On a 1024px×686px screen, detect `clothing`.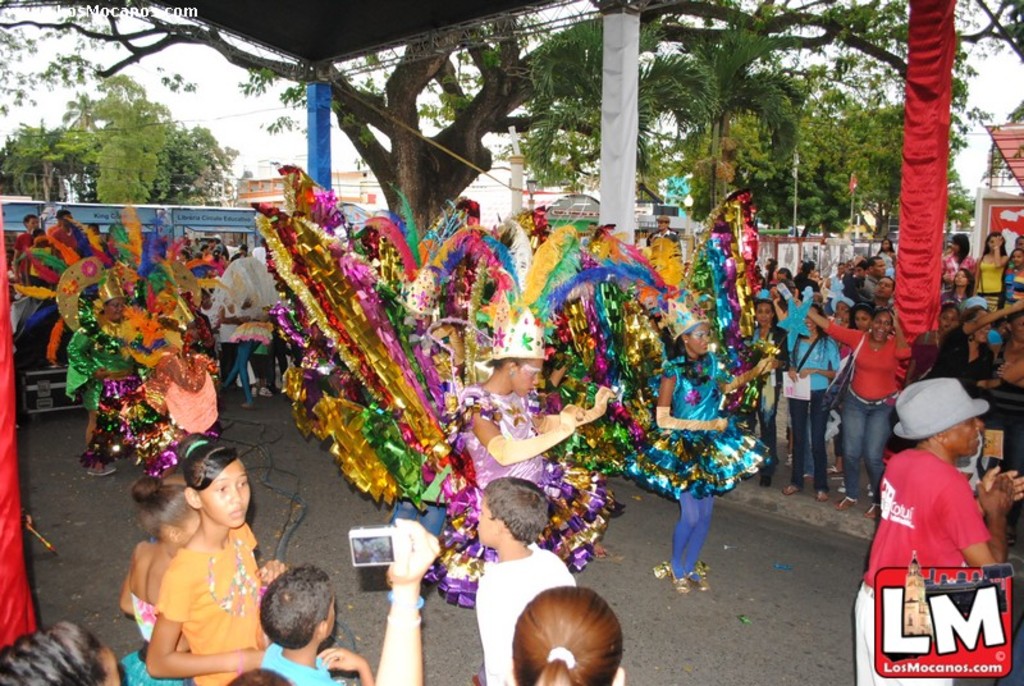
485 540 576 685.
